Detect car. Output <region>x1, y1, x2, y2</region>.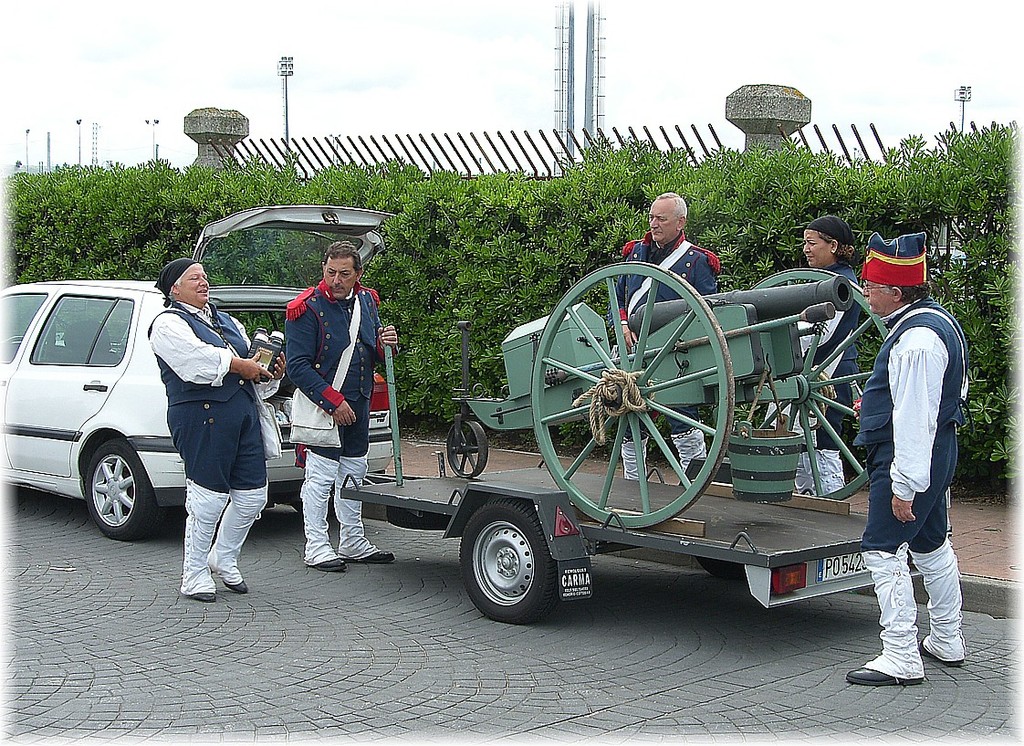
<region>0, 204, 392, 542</region>.
